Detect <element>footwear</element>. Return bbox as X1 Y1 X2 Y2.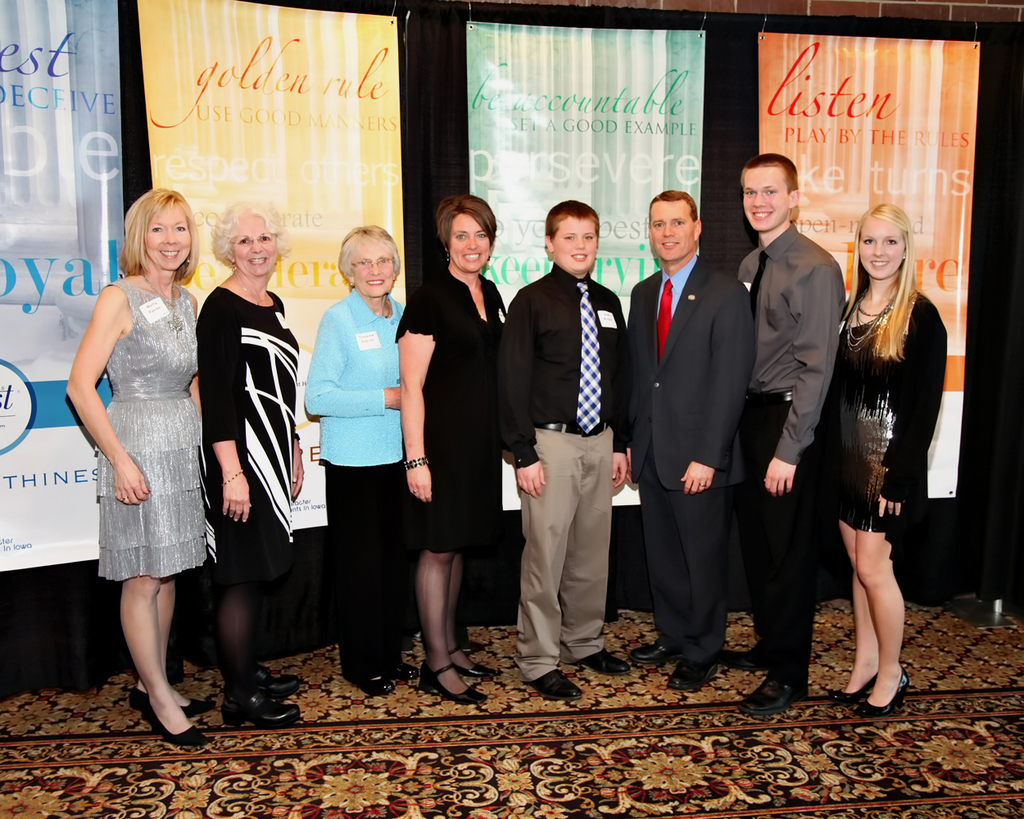
224 685 306 731.
